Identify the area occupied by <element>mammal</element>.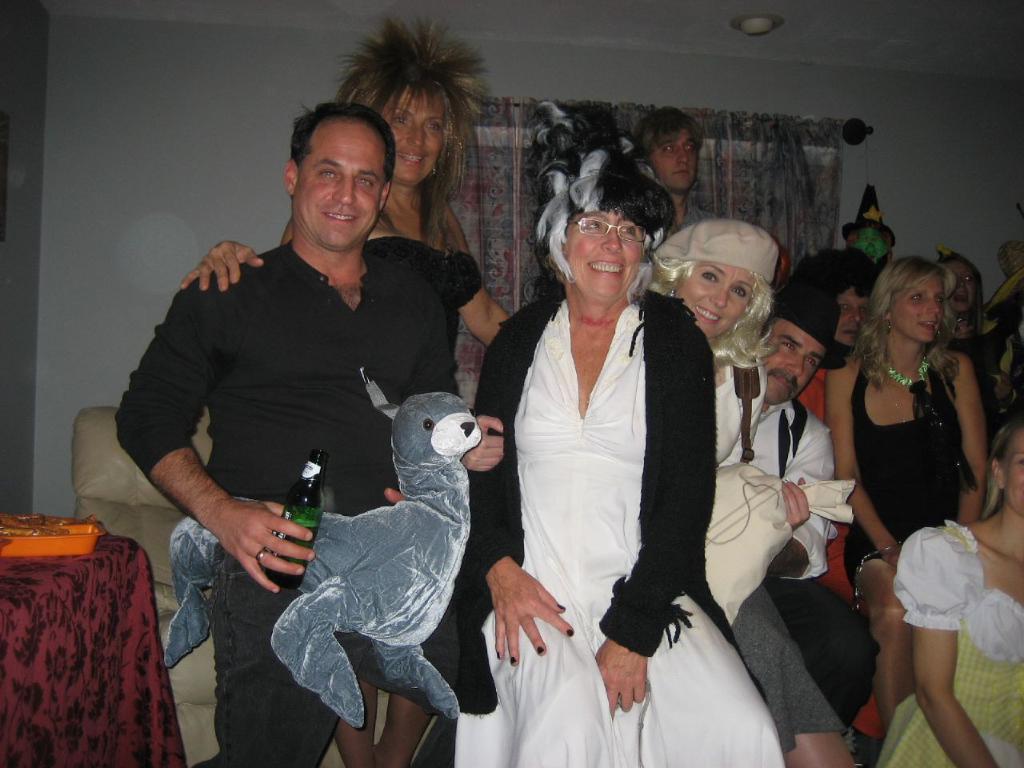
Area: {"left": 158, "top": 366, "right": 480, "bottom": 726}.
